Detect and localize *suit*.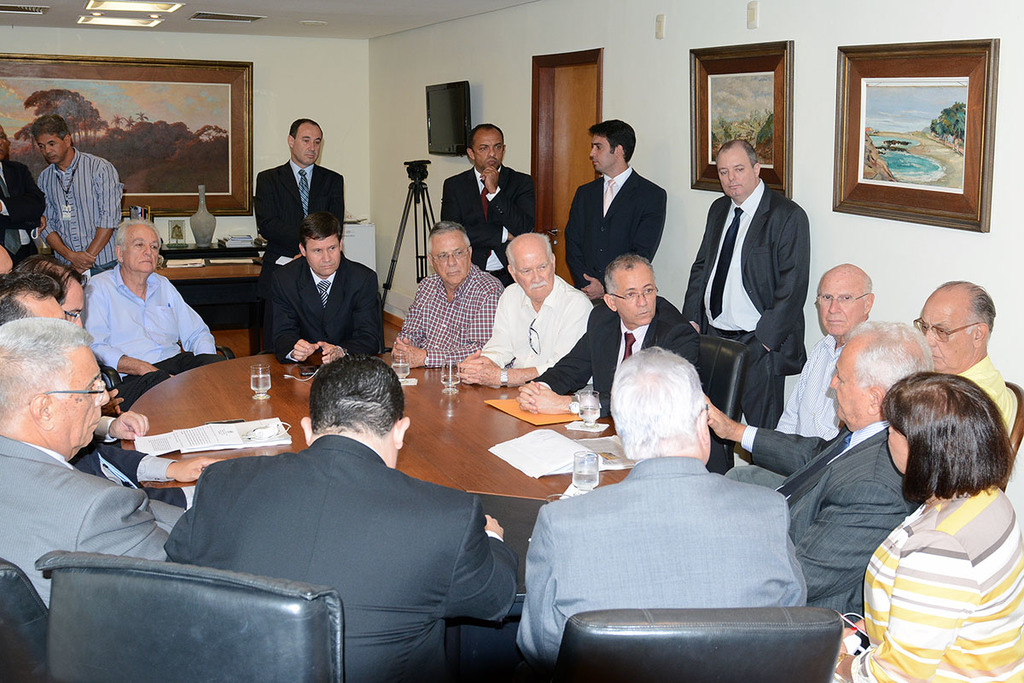
Localized at region(679, 178, 810, 428).
